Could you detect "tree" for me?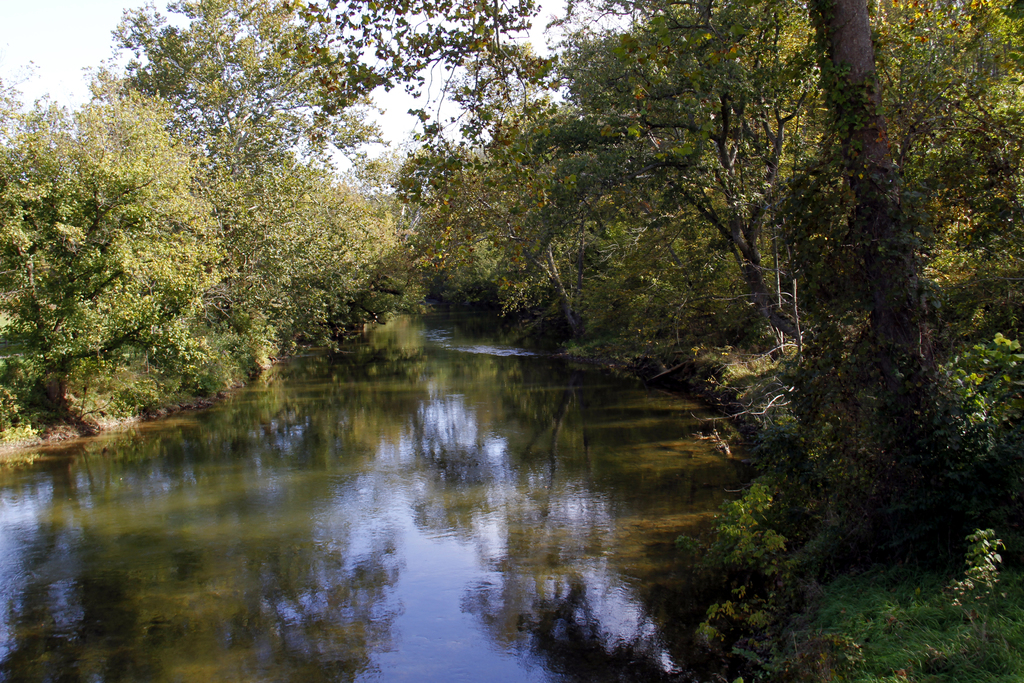
Detection result: rect(95, 0, 1023, 591).
